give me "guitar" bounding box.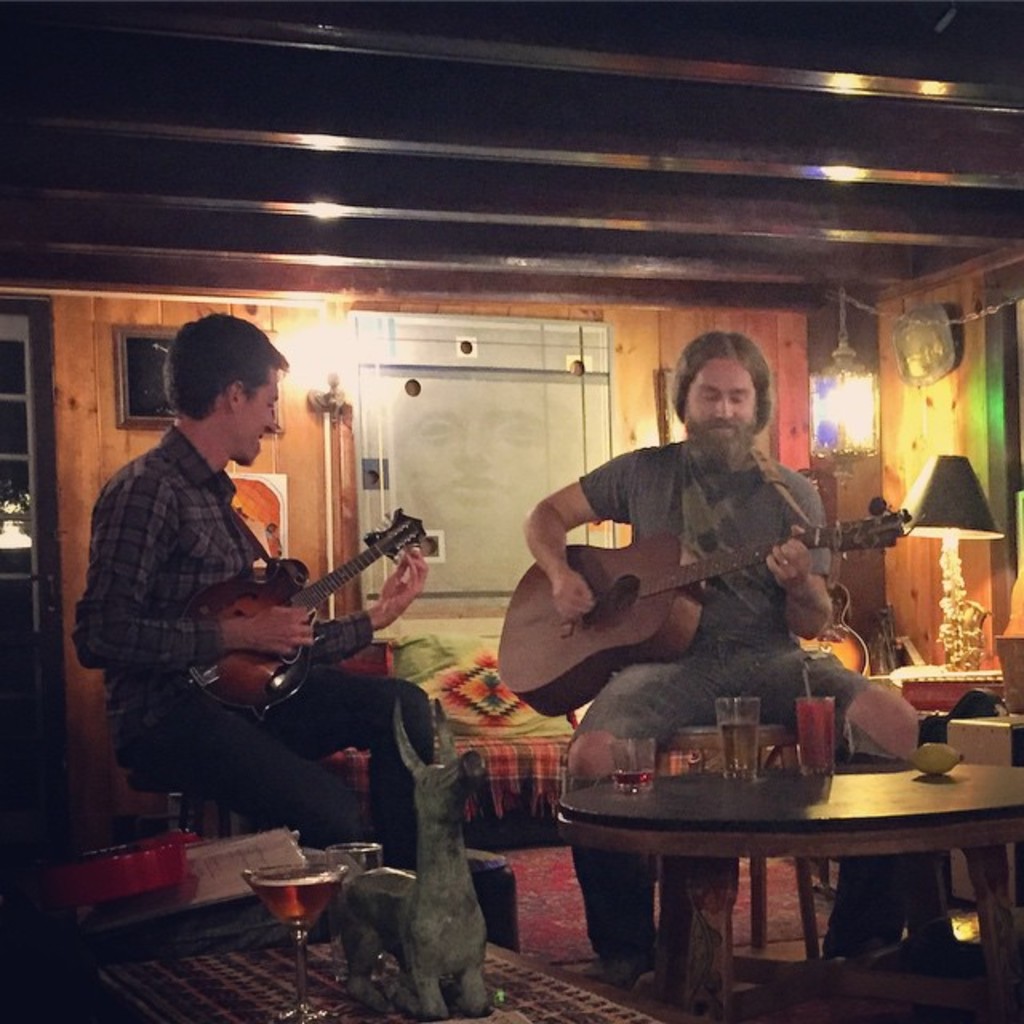
[187,501,437,718].
